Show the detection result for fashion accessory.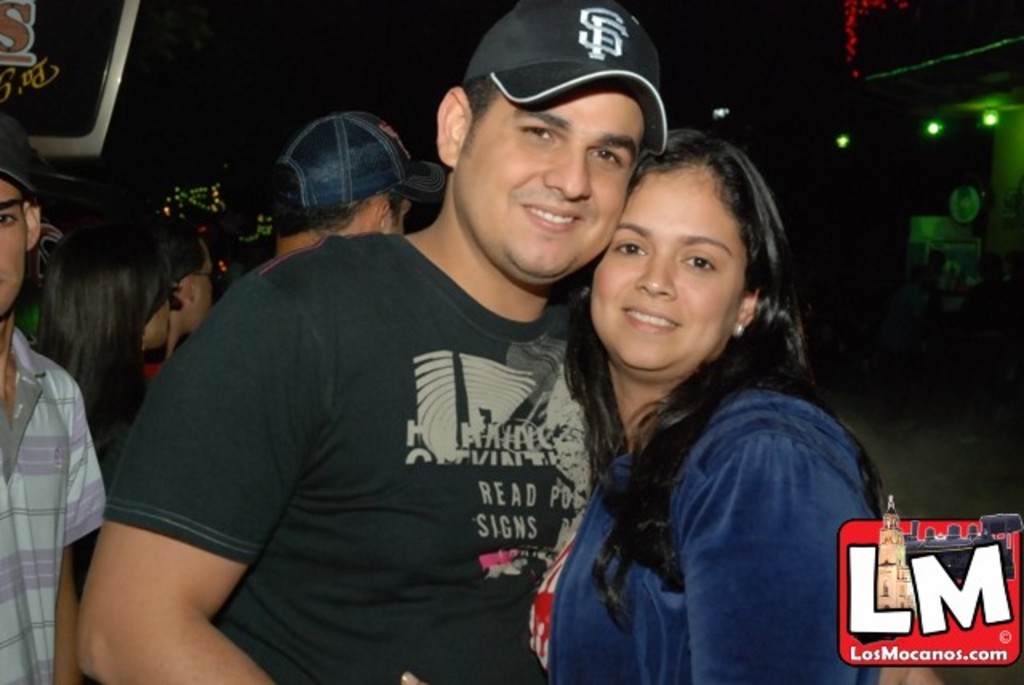
crop(731, 318, 750, 342).
